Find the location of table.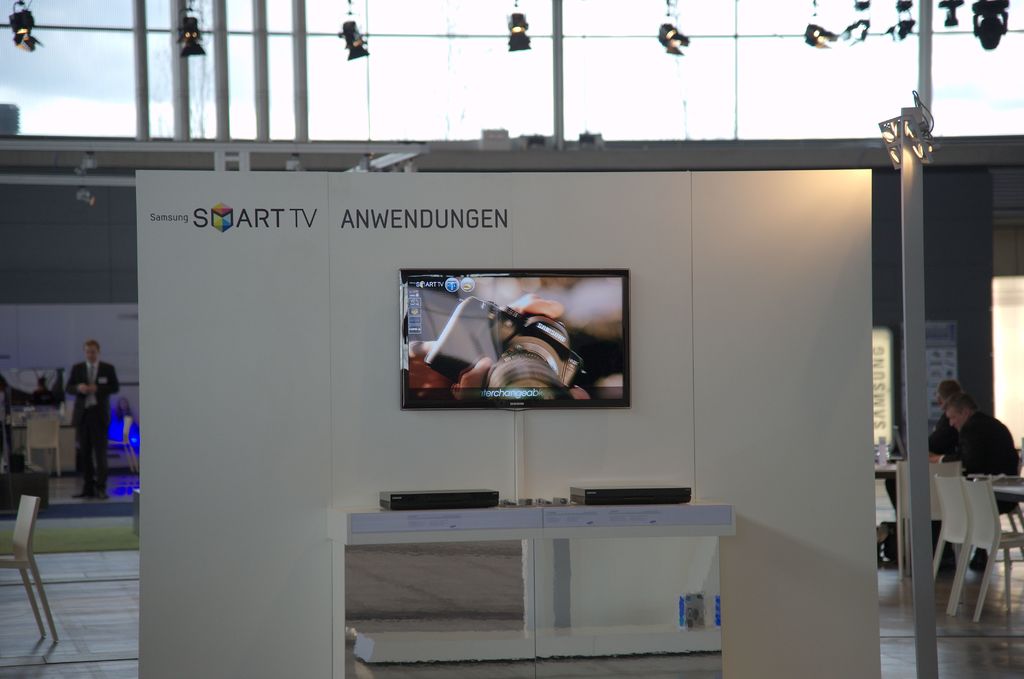
Location: bbox(911, 453, 1022, 632).
